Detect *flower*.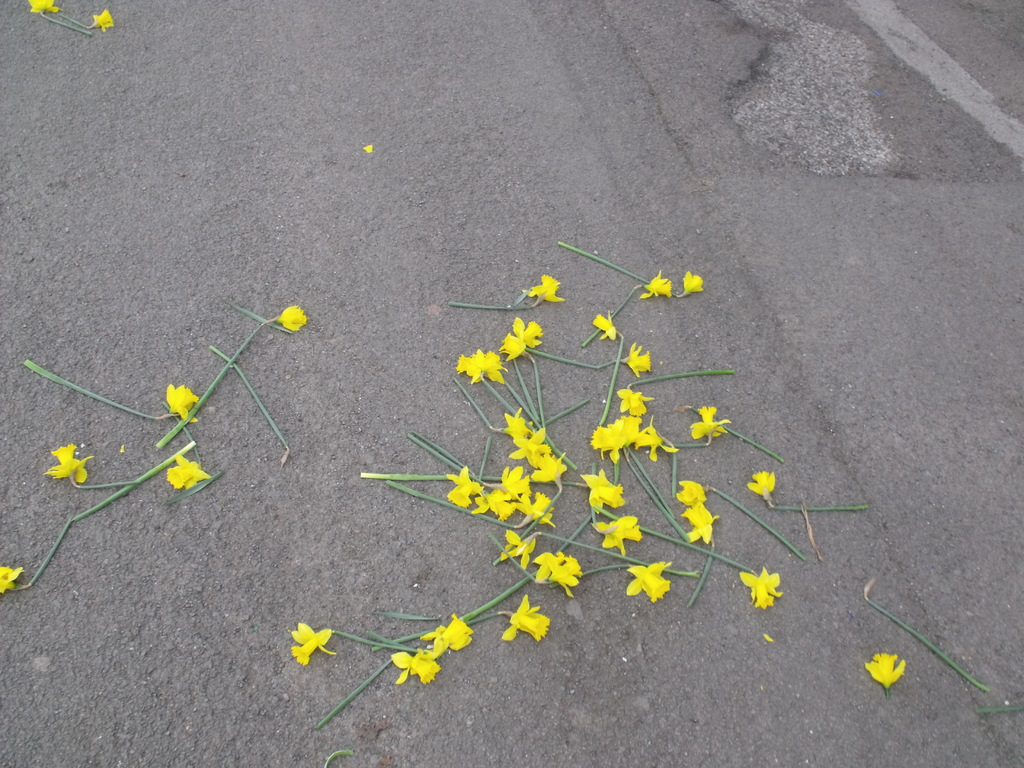
Detected at 38:439:92:483.
